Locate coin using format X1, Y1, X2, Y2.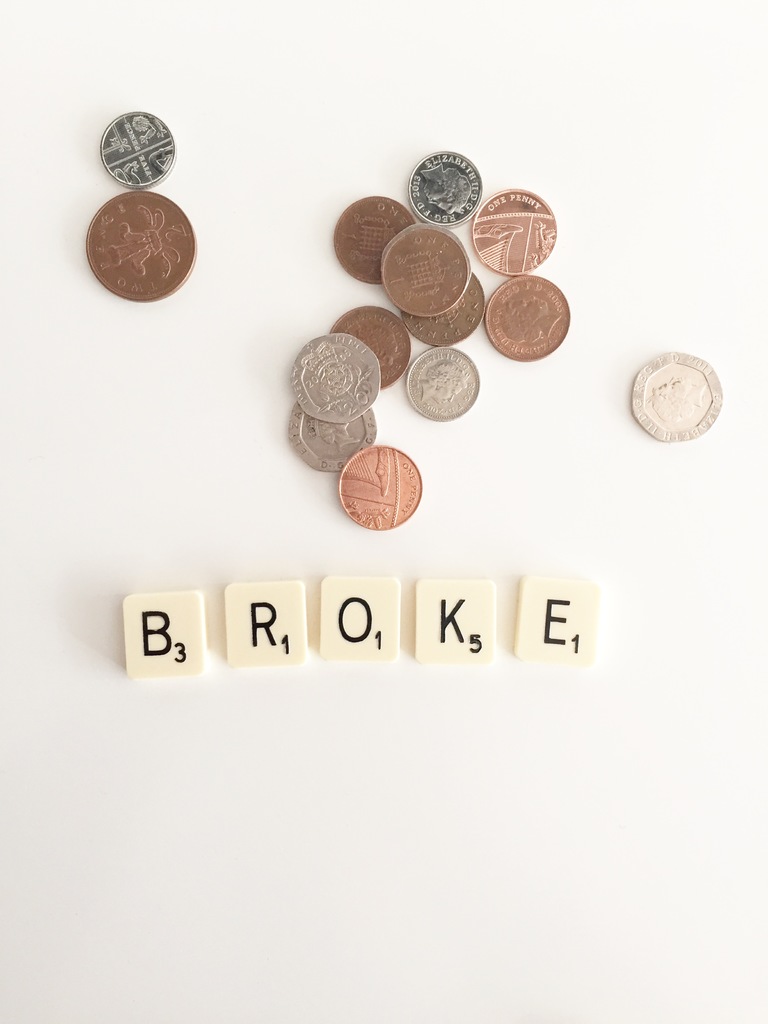
621, 349, 726, 442.
